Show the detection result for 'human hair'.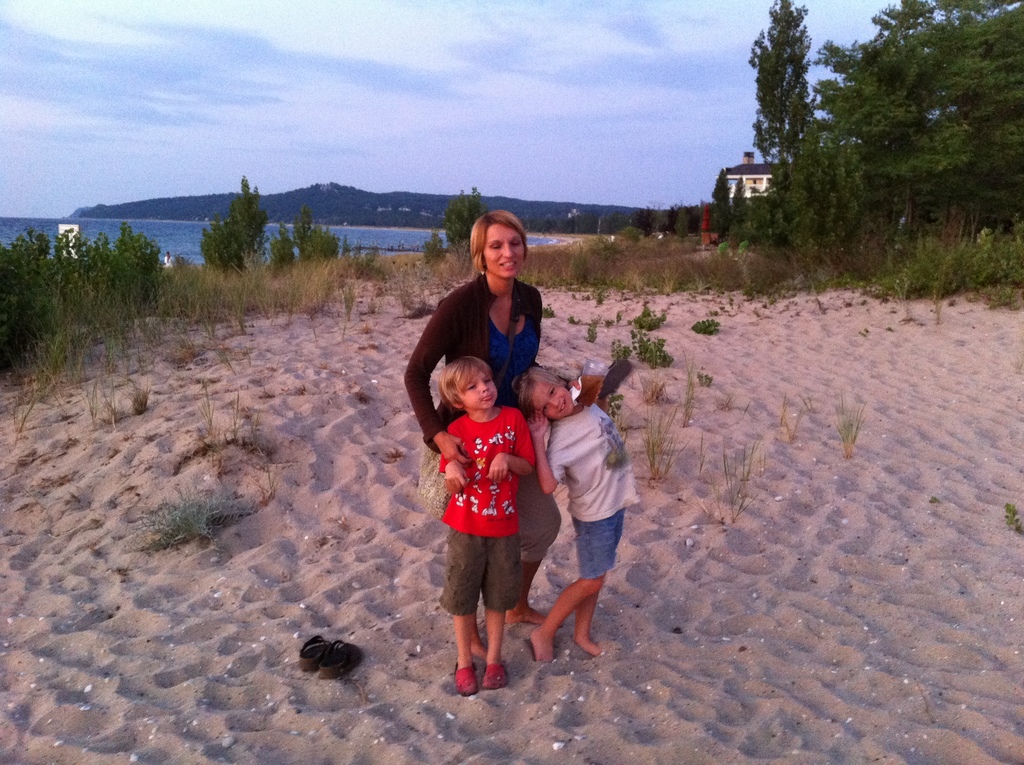
box(439, 350, 486, 407).
